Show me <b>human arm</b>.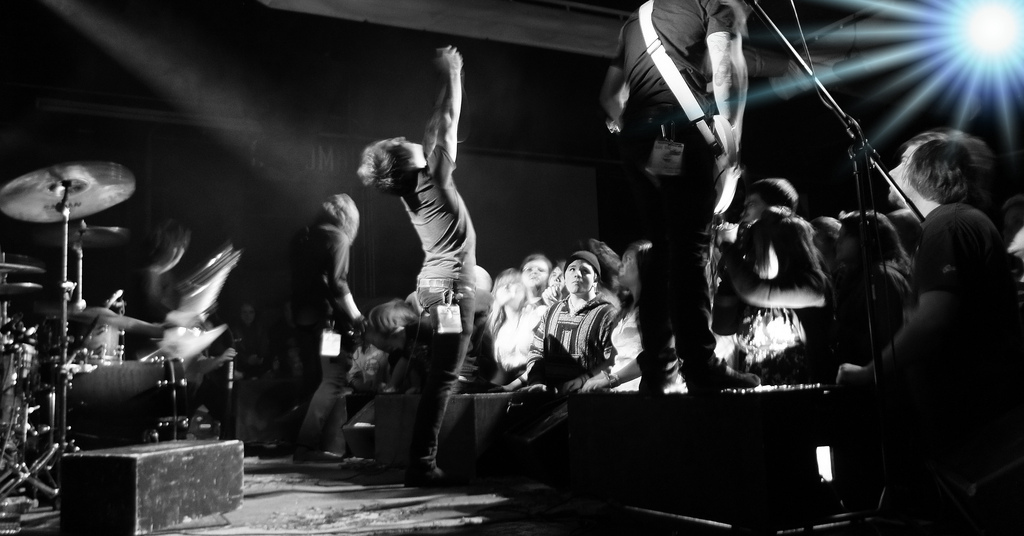
<b>human arm</b> is here: region(830, 214, 960, 383).
